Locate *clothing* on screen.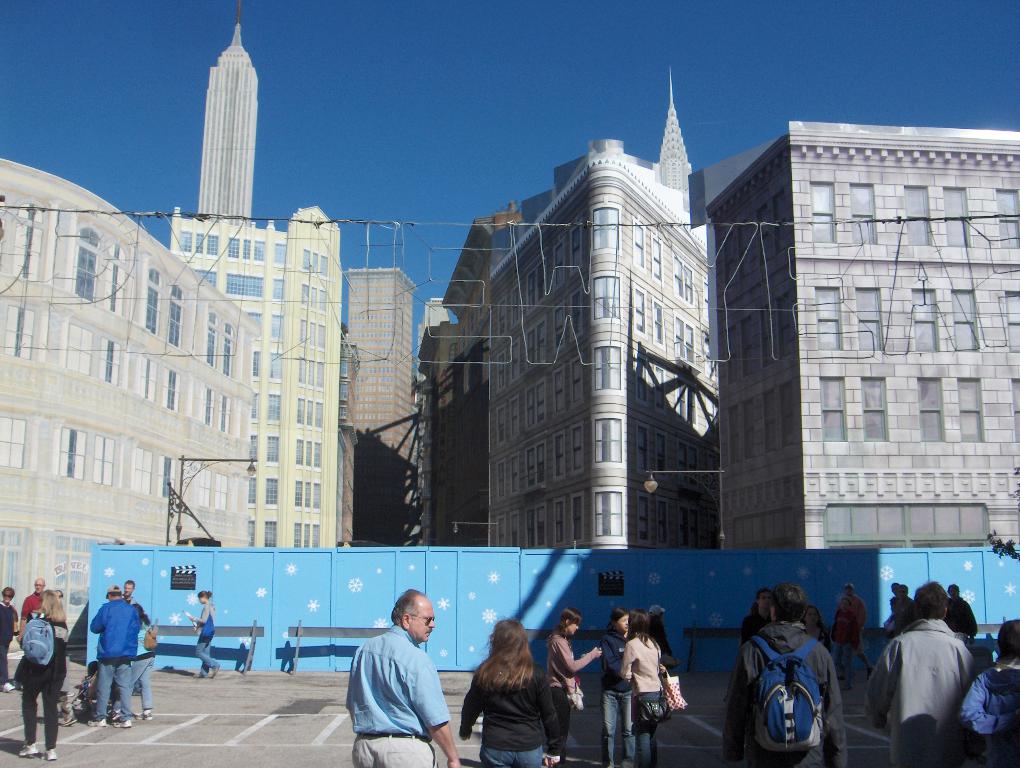
On screen at 942 596 971 638.
